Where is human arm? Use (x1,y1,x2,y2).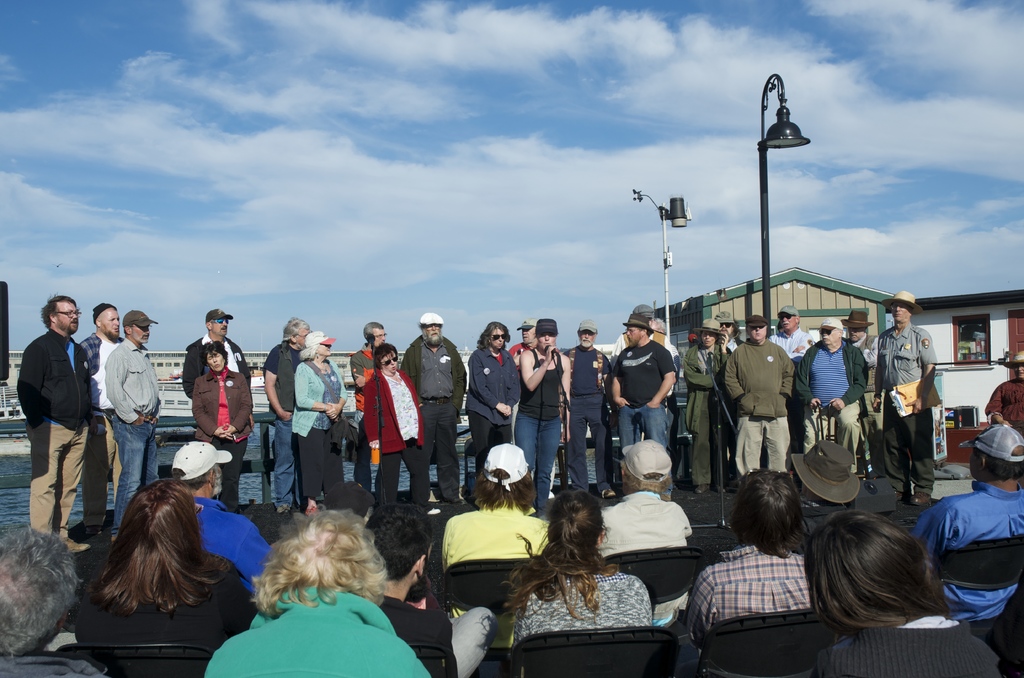
(261,346,294,426).
